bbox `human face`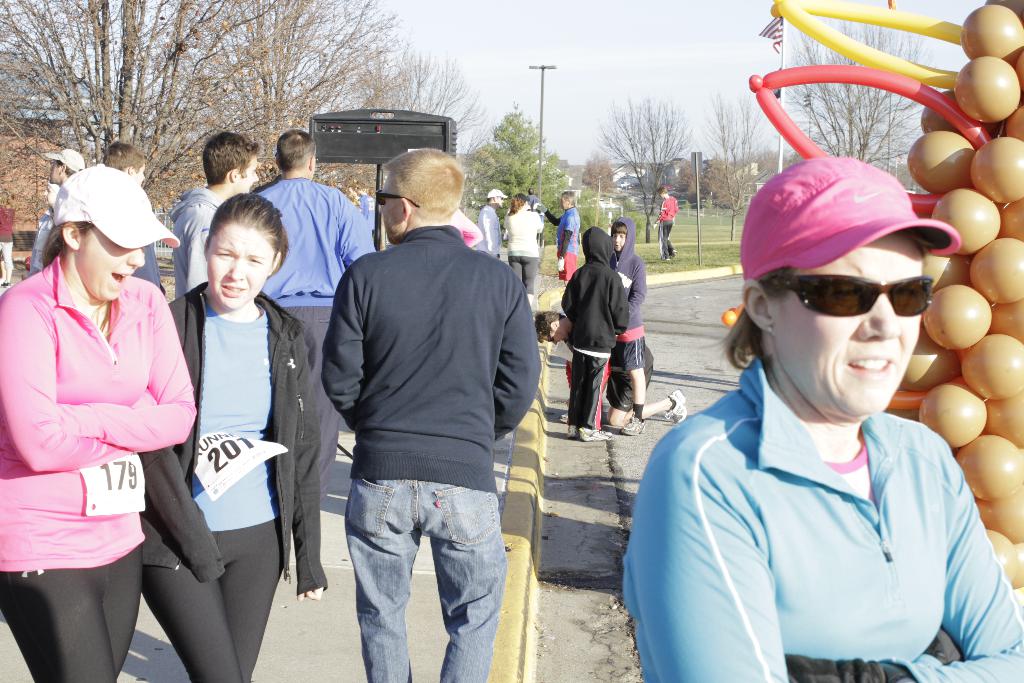
[left=770, top=234, right=920, bottom=419]
